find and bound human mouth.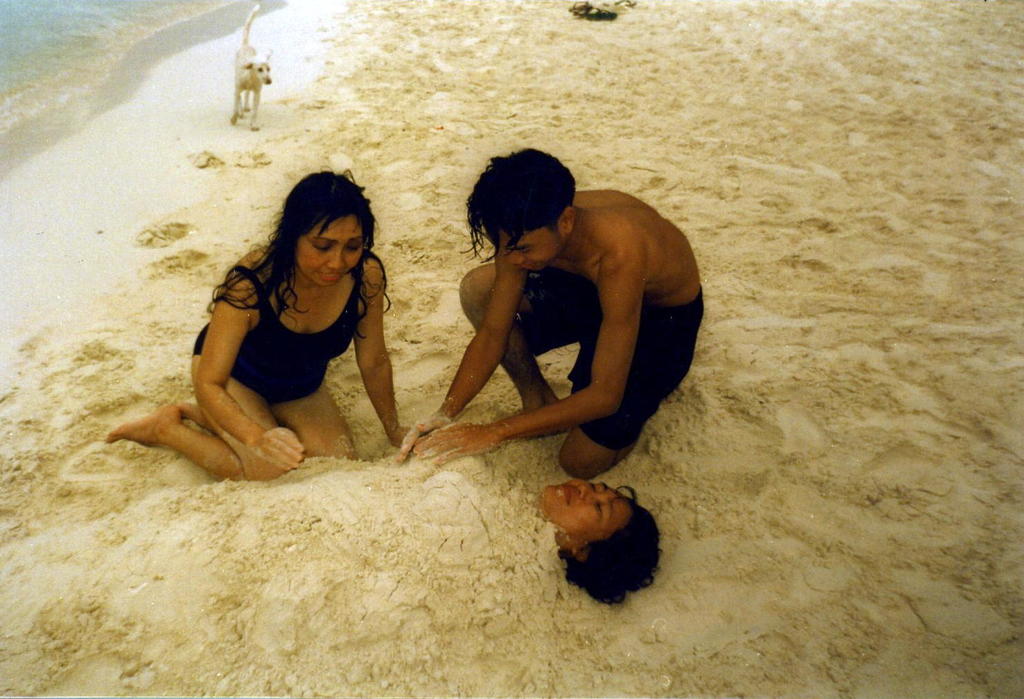
Bound: (316,271,345,282).
